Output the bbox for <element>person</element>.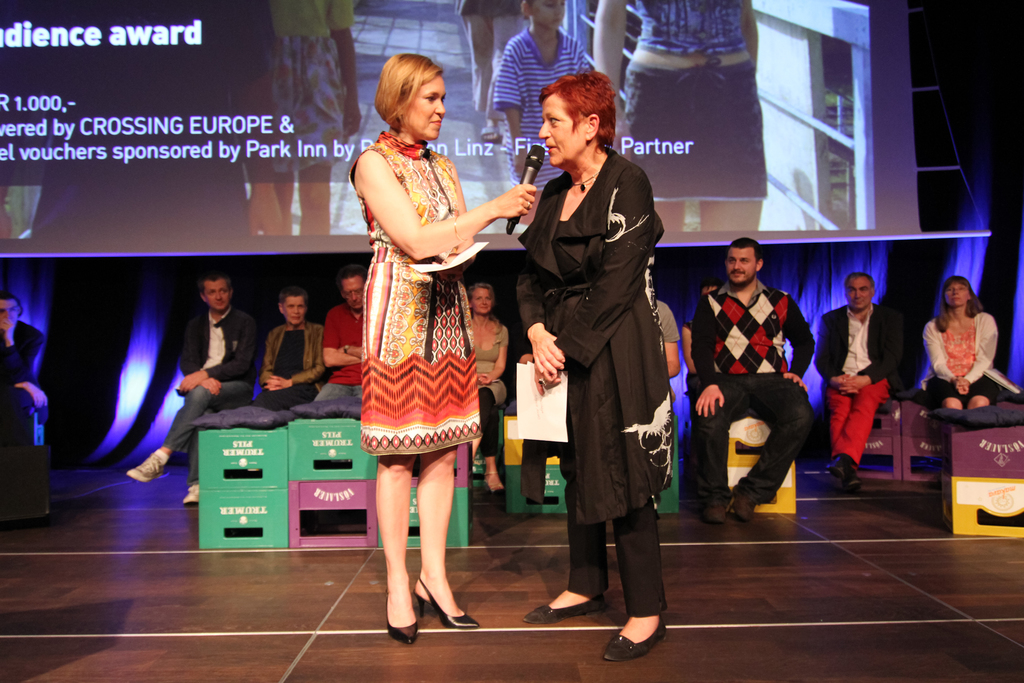
[0, 295, 44, 411].
